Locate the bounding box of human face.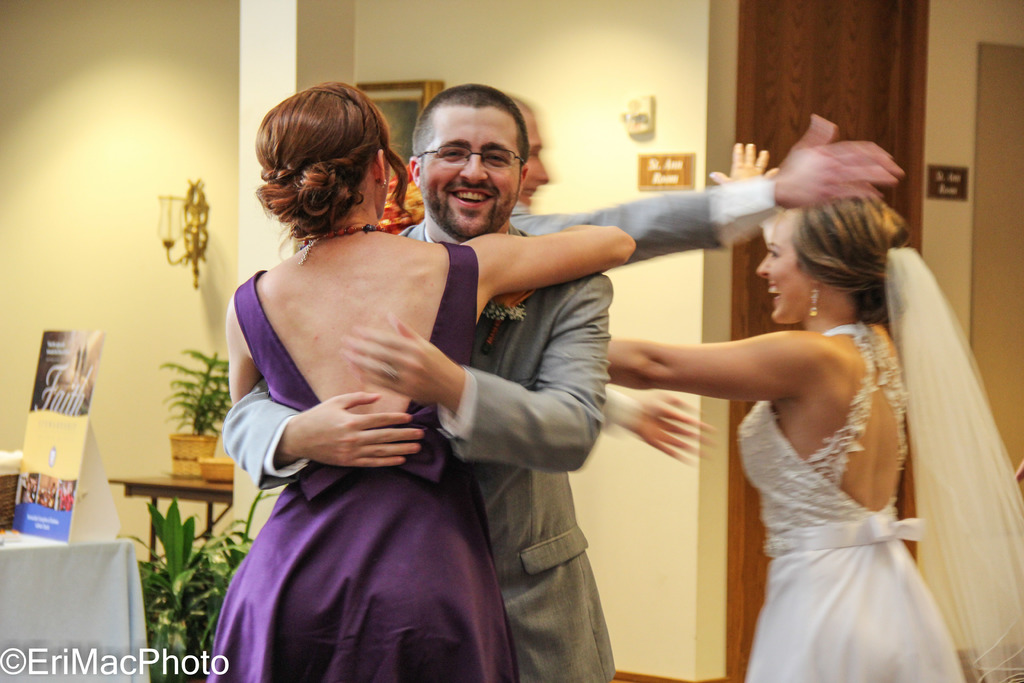
Bounding box: 515, 105, 547, 211.
